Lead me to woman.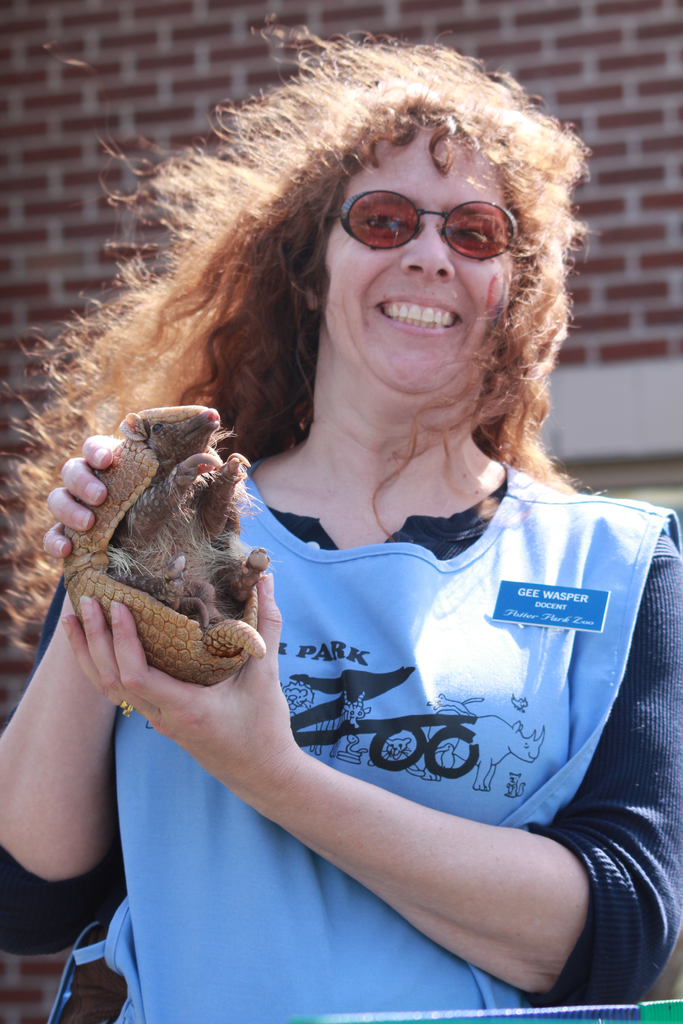
Lead to bbox=[53, 14, 646, 995].
